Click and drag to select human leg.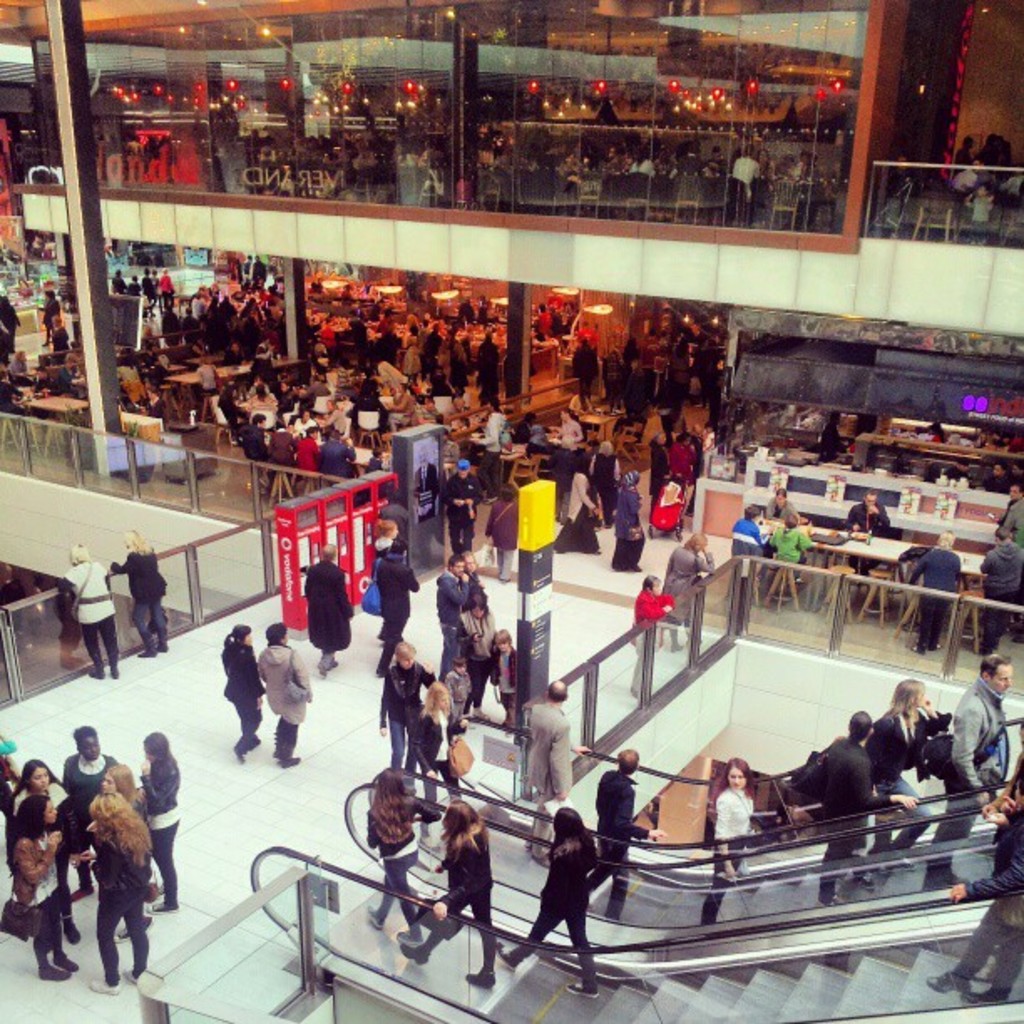
Selection: 366:878:392:930.
